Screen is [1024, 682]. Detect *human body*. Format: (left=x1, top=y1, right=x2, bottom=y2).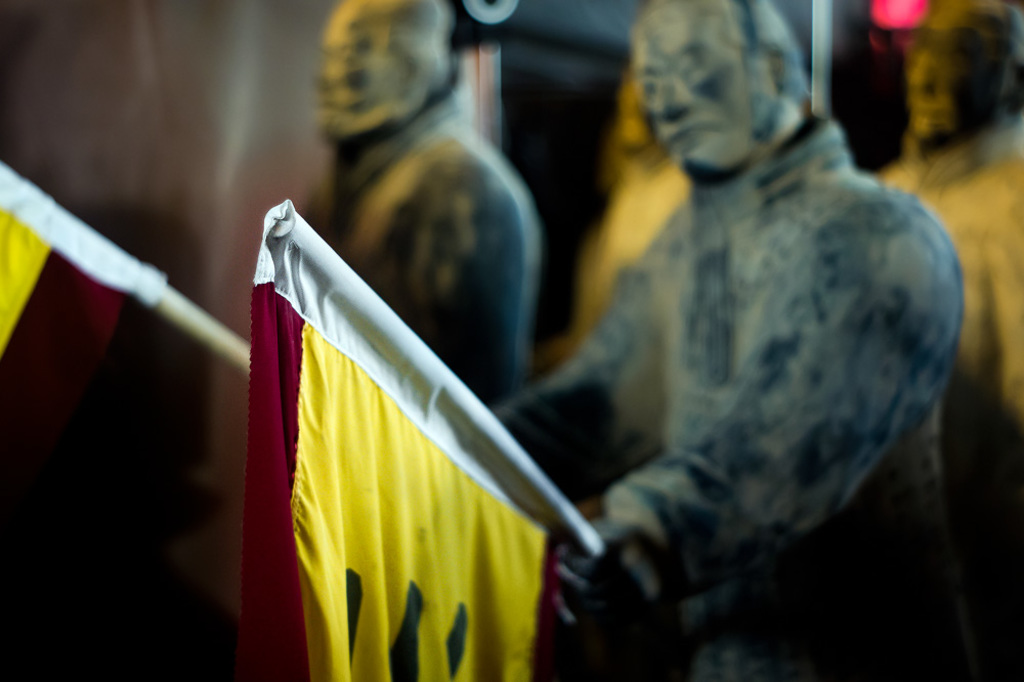
(left=461, top=26, right=1011, bottom=655).
